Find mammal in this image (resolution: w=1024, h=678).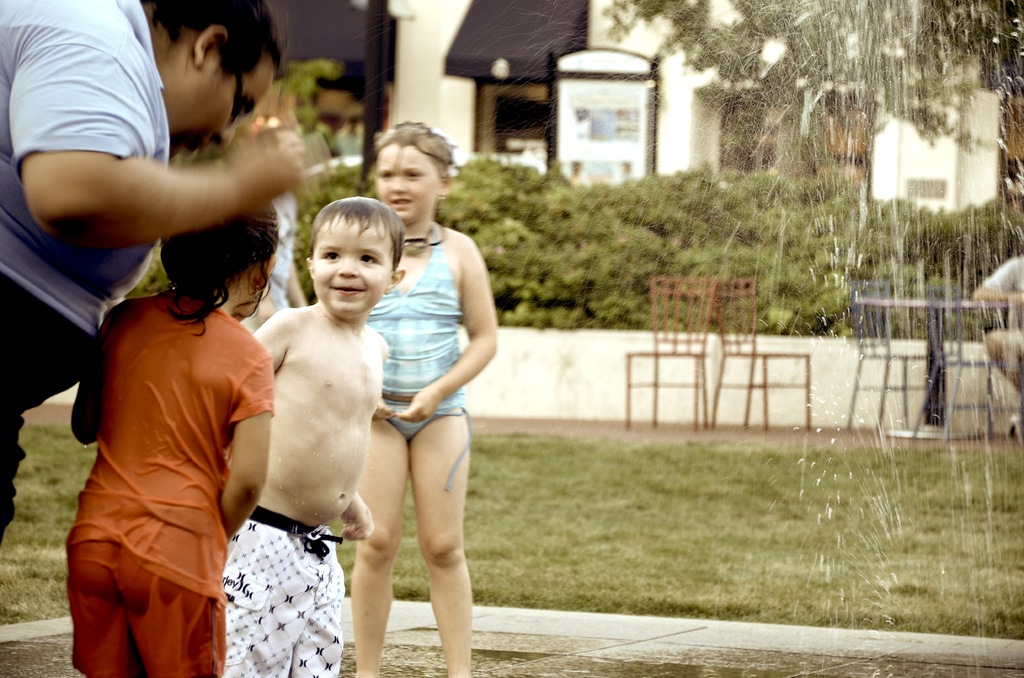
(x1=0, y1=0, x2=300, y2=544).
